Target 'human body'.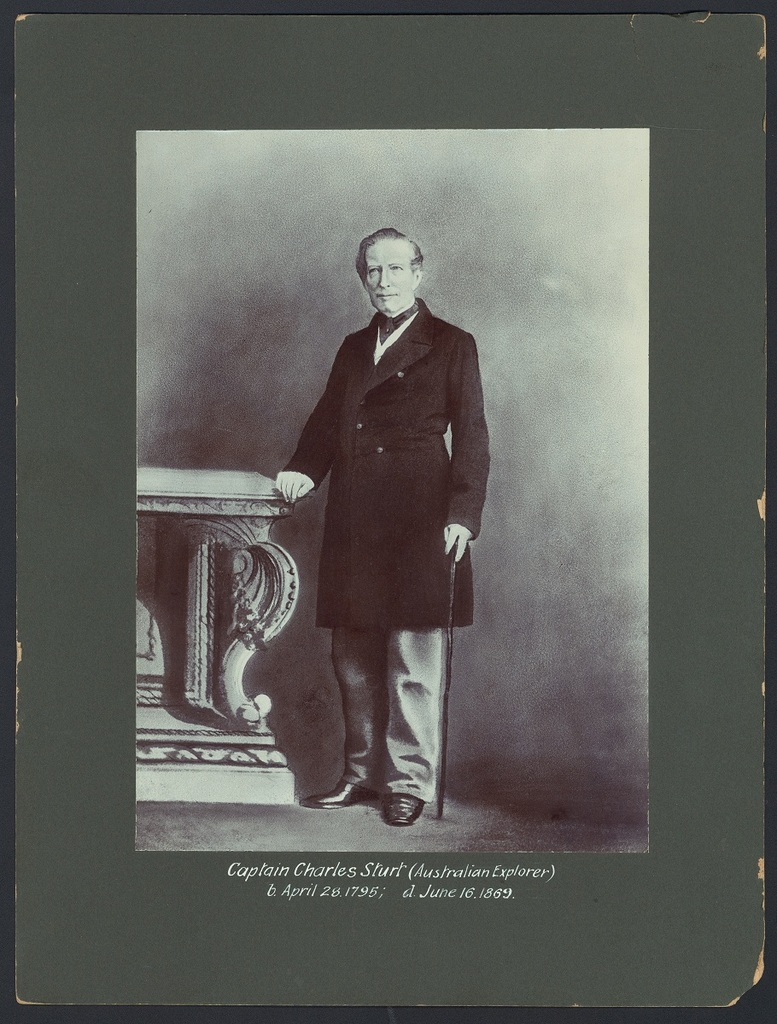
Target region: 264,218,479,845.
